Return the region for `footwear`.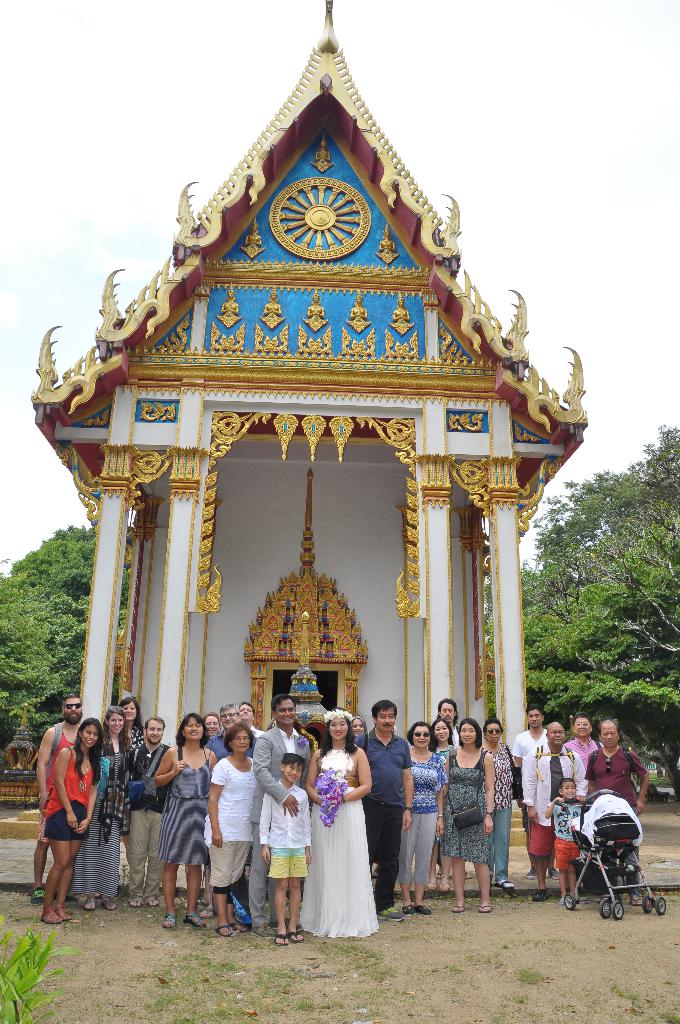
(x1=292, y1=924, x2=306, y2=941).
